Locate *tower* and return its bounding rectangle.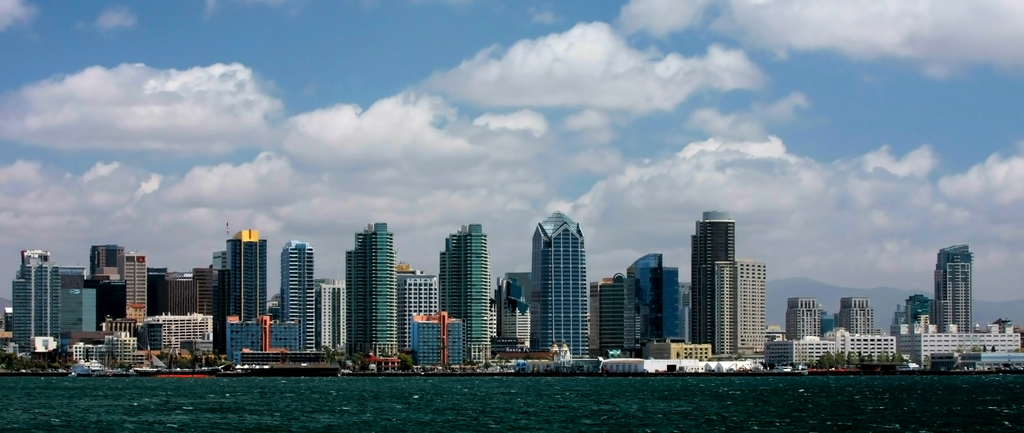
(left=388, top=266, right=438, bottom=391).
